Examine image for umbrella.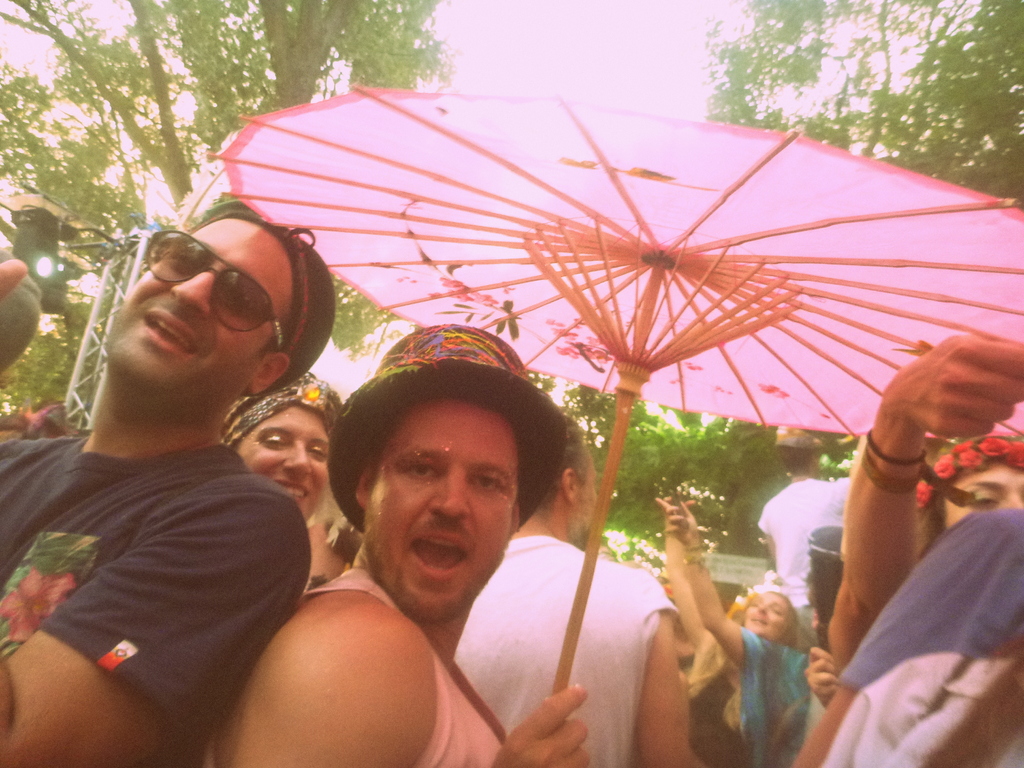
Examination result: x1=138 y1=68 x2=1018 y2=614.
